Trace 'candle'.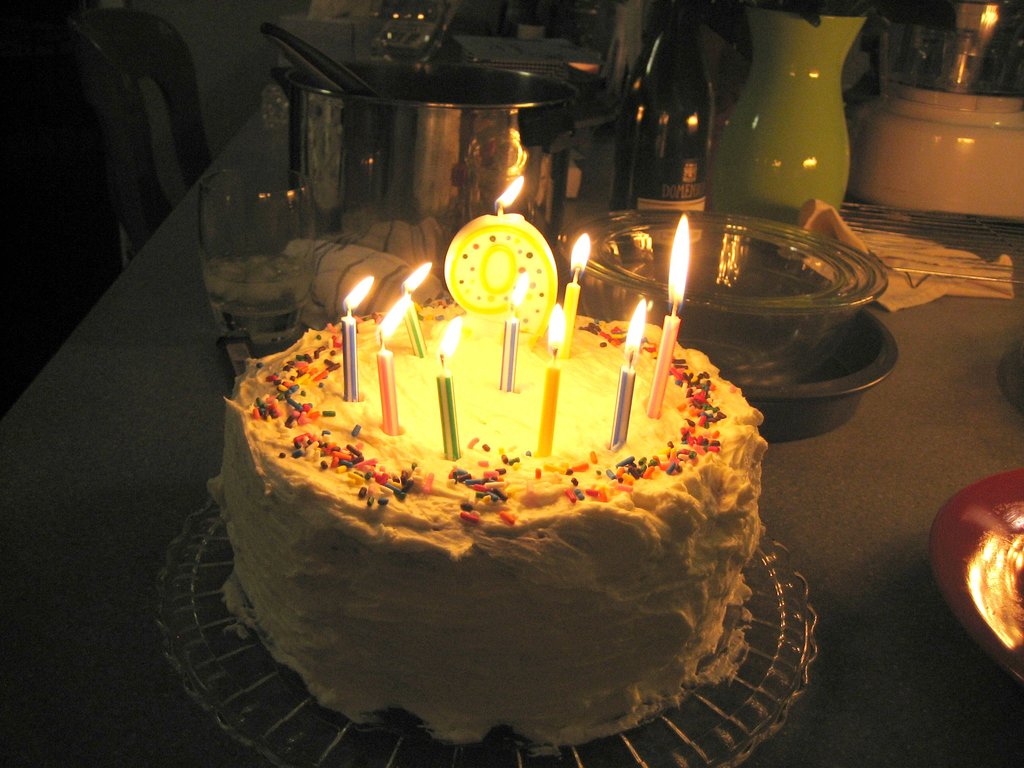
Traced to pyautogui.locateOnScreen(557, 234, 587, 359).
